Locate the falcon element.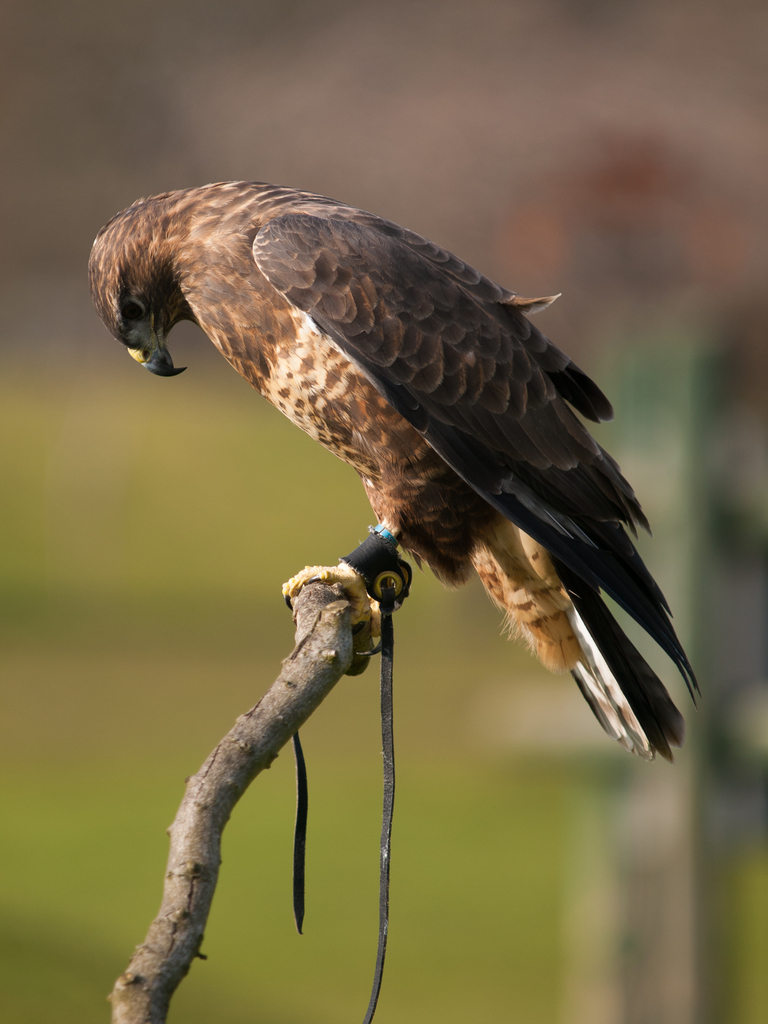
Element bbox: detection(84, 172, 695, 770).
